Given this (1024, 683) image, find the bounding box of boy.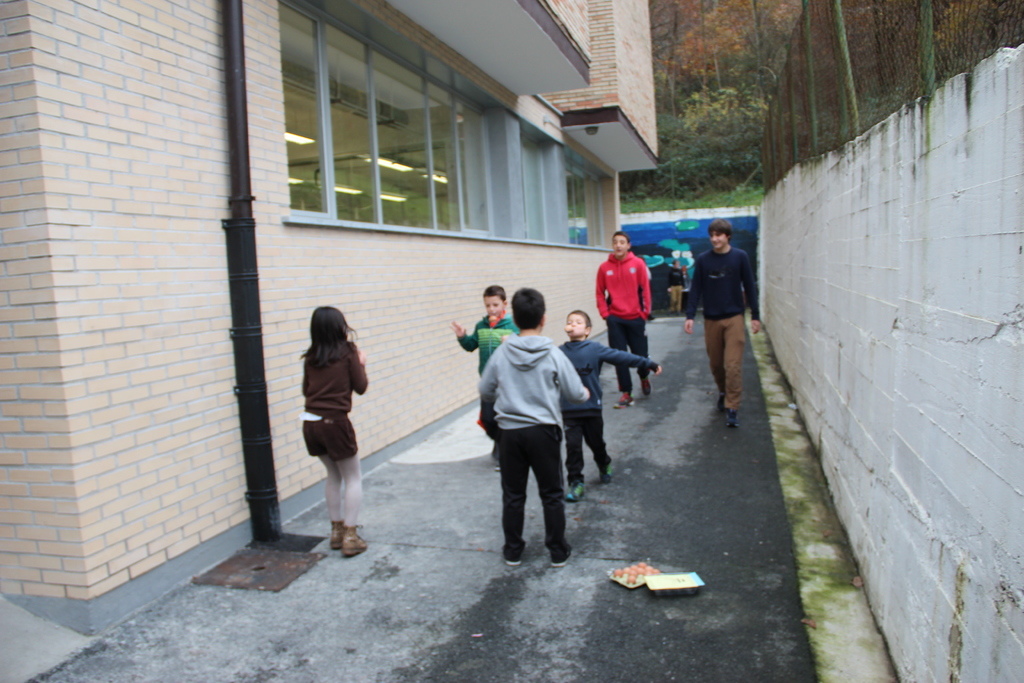
(left=590, top=229, right=648, bottom=409).
